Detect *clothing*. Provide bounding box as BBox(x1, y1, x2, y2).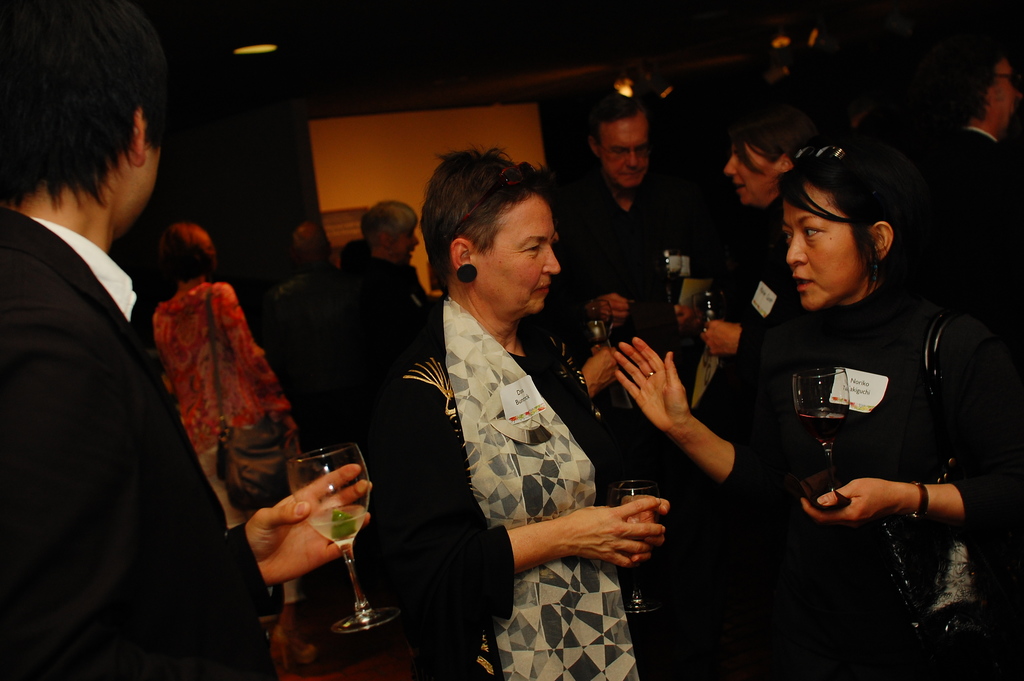
BBox(948, 122, 1023, 364).
